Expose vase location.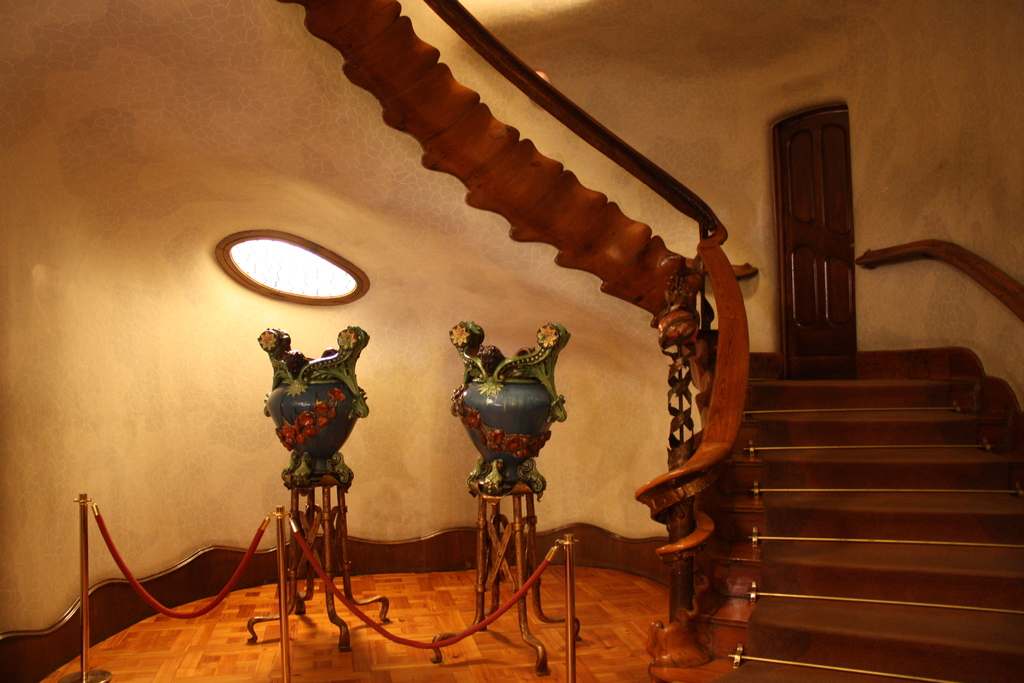
Exposed at {"x1": 255, "y1": 325, "x2": 370, "y2": 484}.
